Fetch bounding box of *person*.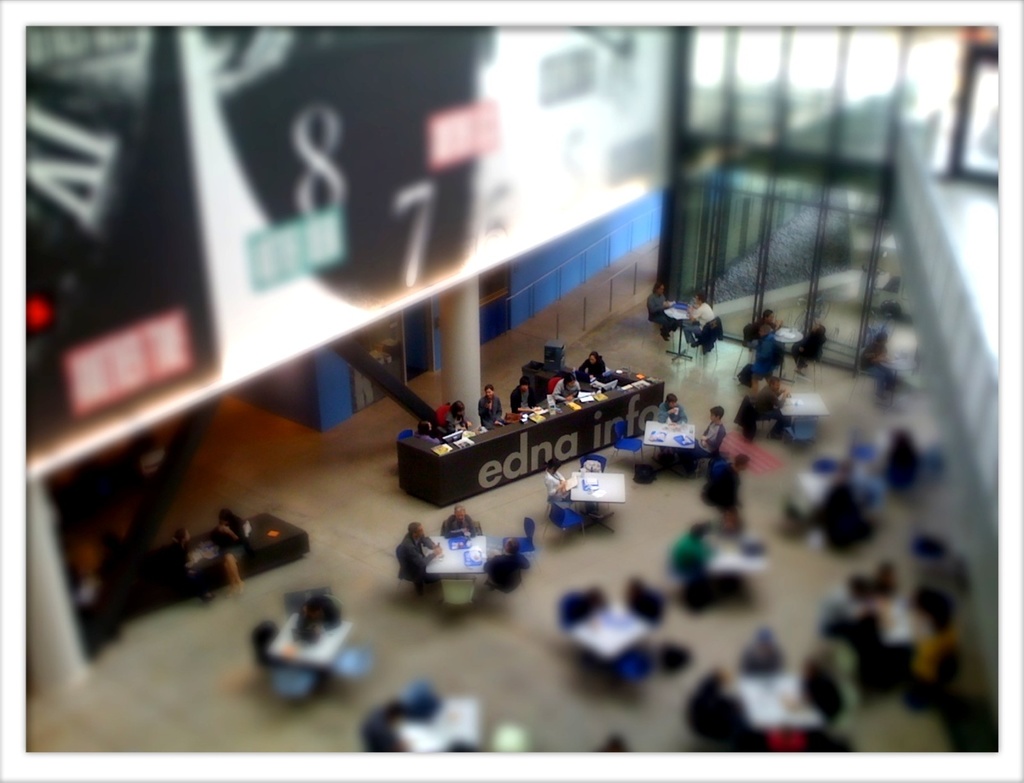
Bbox: box(442, 400, 471, 434).
